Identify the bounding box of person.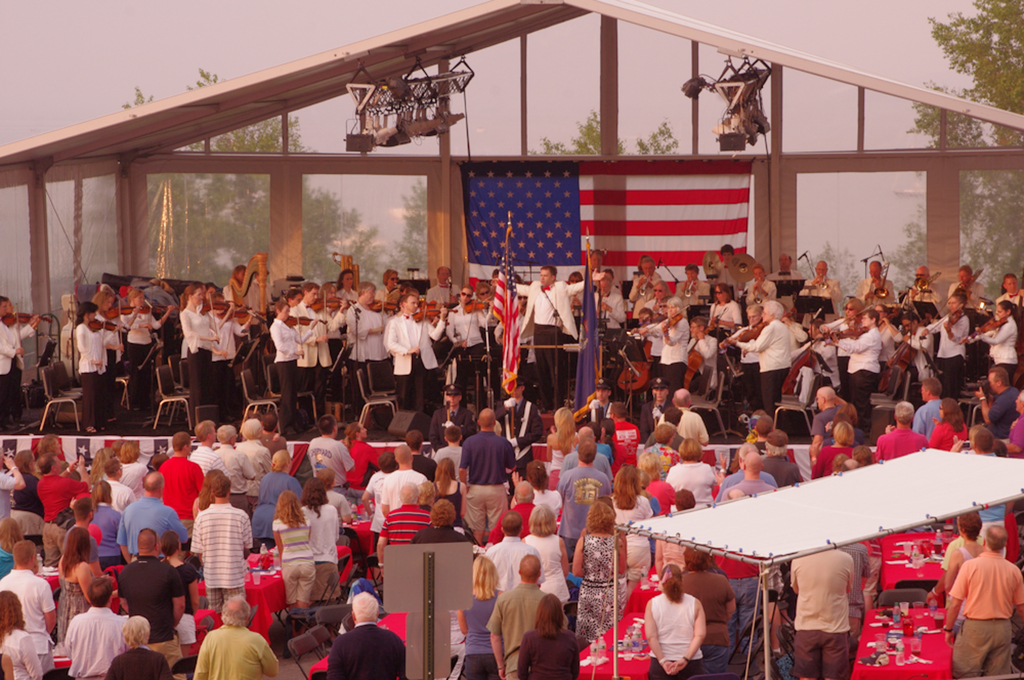
locate(1, 542, 61, 679).
